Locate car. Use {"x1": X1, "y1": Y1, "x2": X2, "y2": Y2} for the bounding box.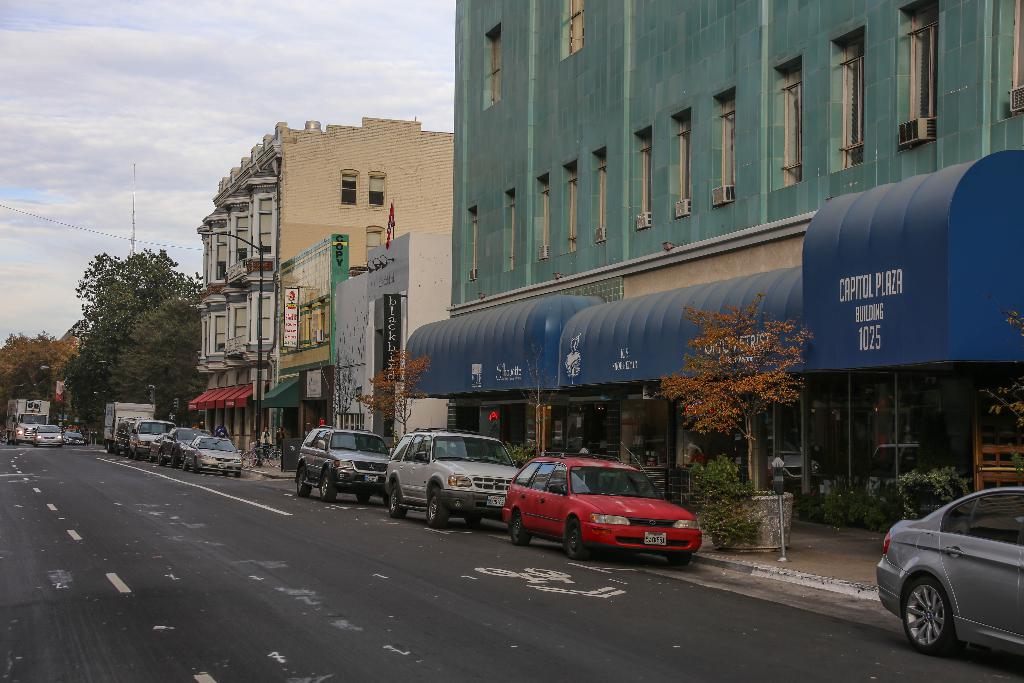
{"x1": 385, "y1": 427, "x2": 531, "y2": 527}.
